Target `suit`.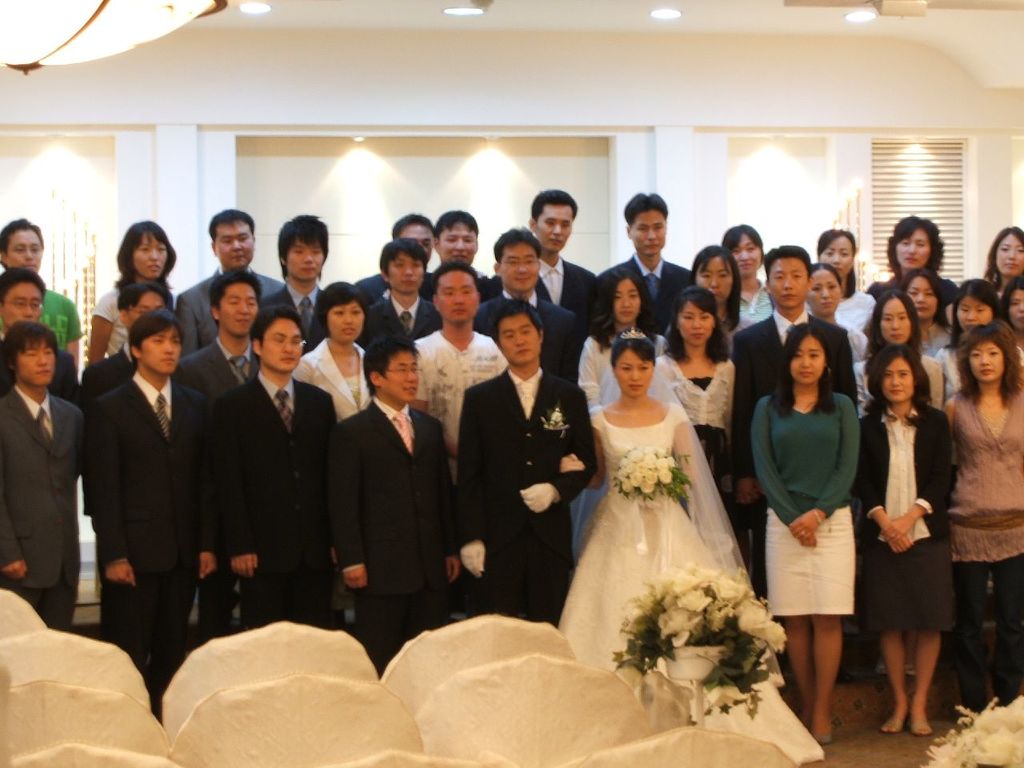
Target region: (left=482, top=255, right=599, bottom=325).
